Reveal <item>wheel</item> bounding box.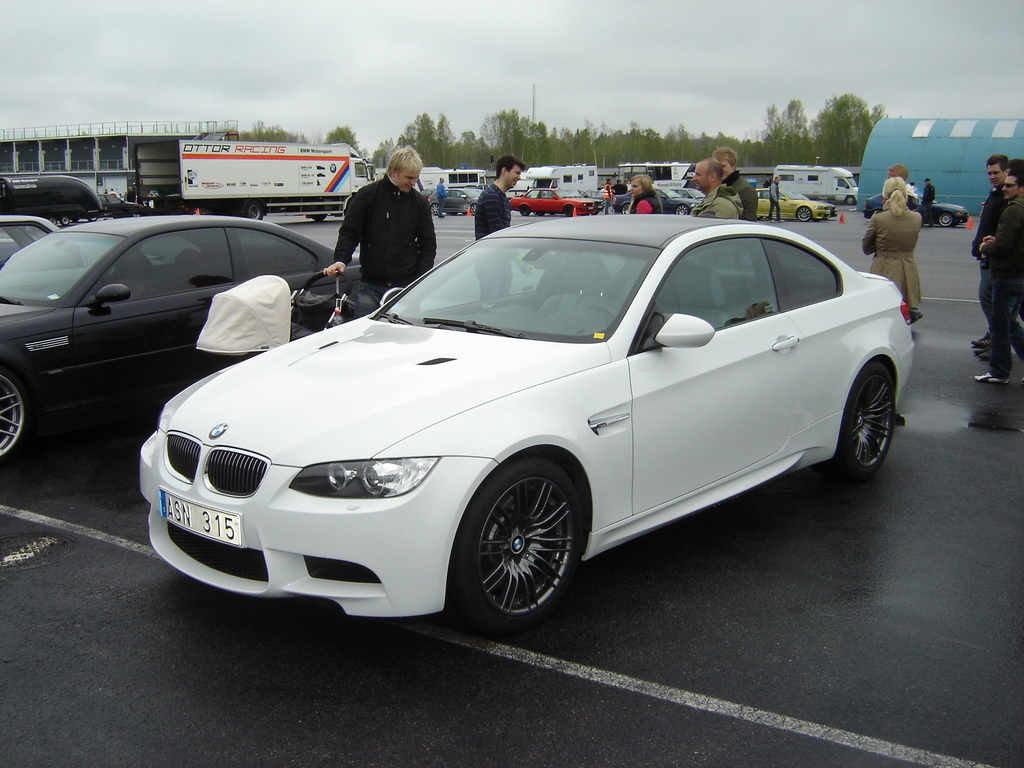
Revealed: x1=454 y1=470 x2=582 y2=620.
